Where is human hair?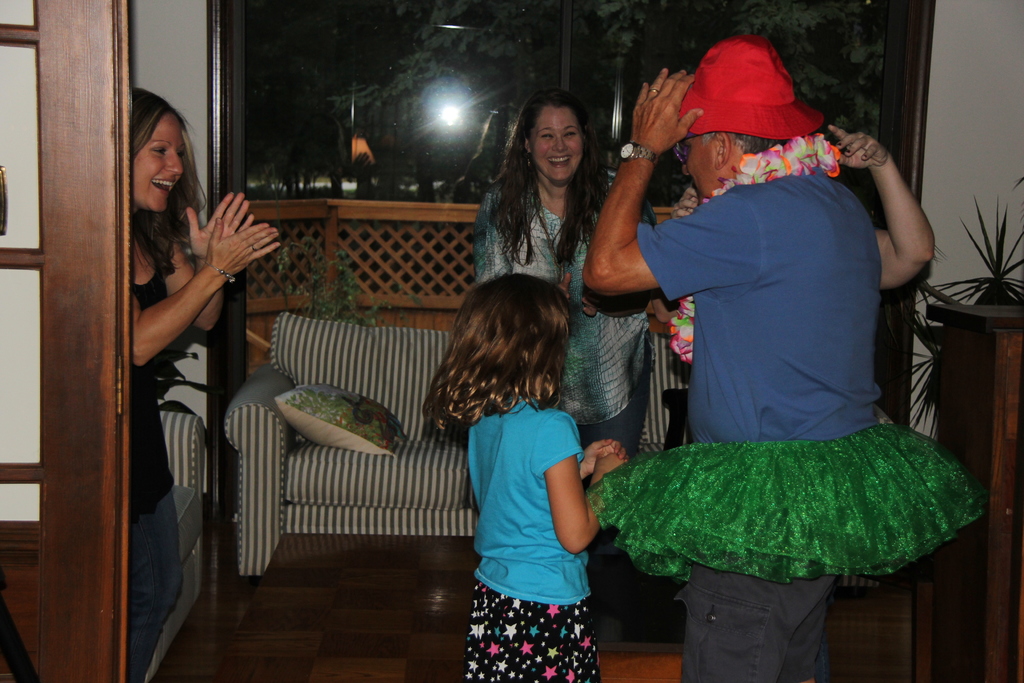
438/277/581/443.
